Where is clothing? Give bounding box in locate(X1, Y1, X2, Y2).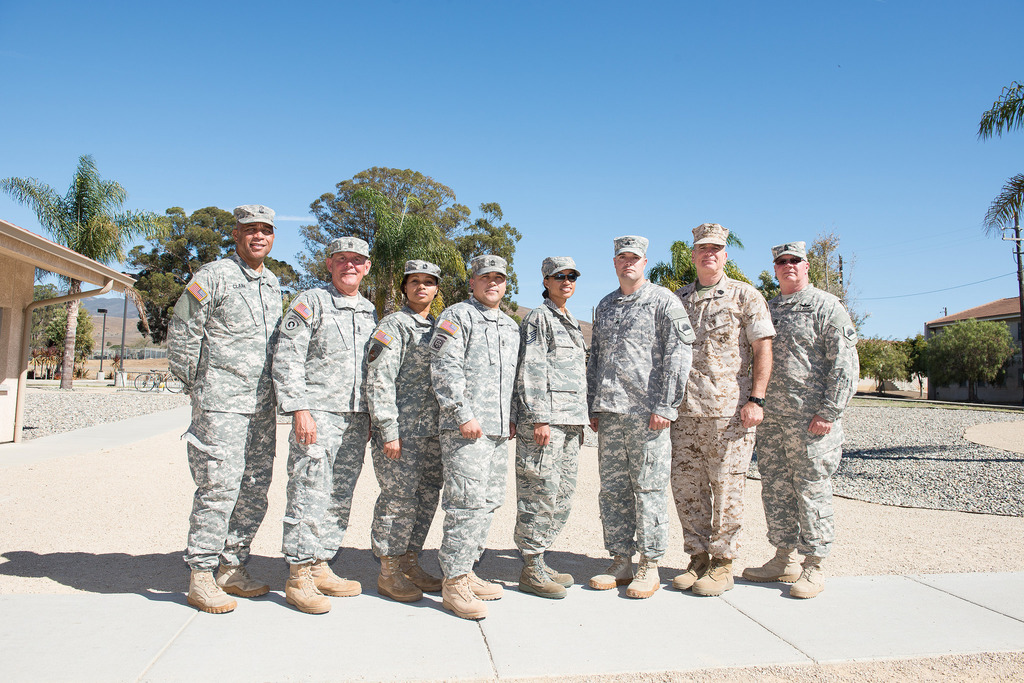
locate(760, 294, 858, 555).
